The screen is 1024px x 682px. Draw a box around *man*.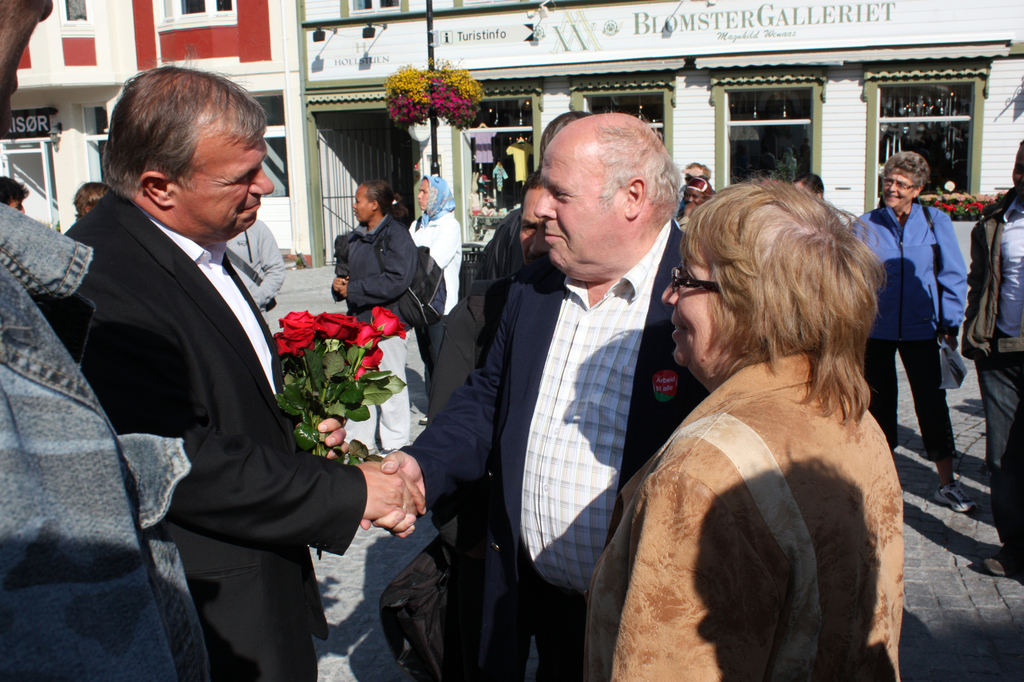
detection(682, 158, 713, 192).
